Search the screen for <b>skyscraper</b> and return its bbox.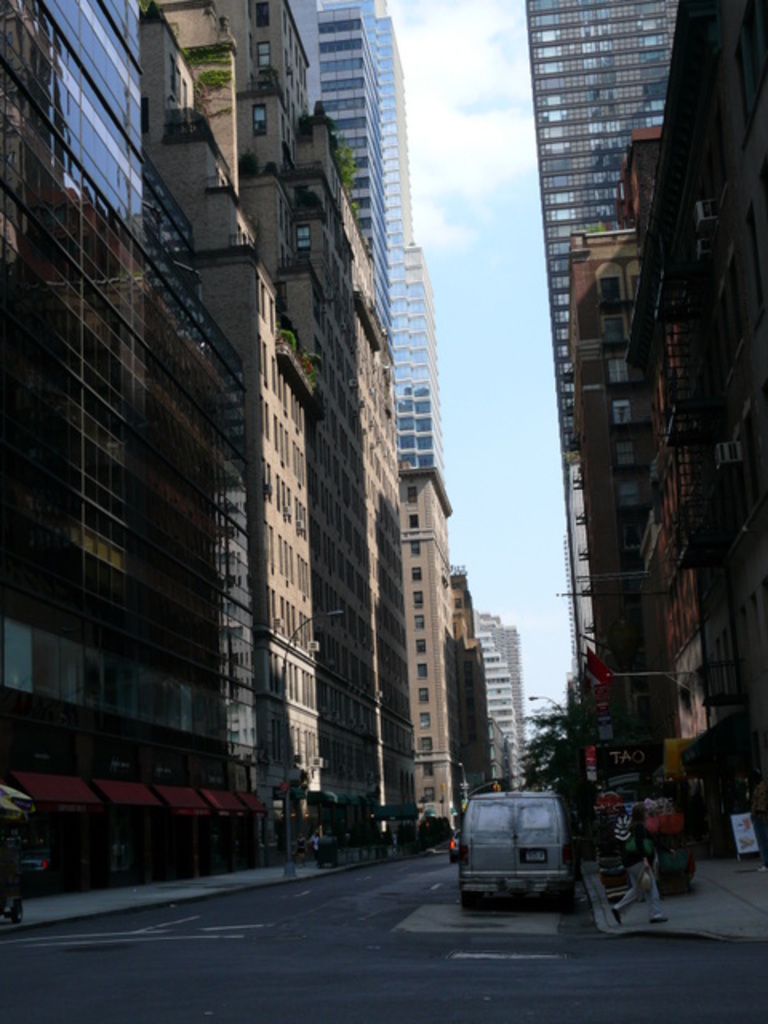
Found: (312,0,454,475).
